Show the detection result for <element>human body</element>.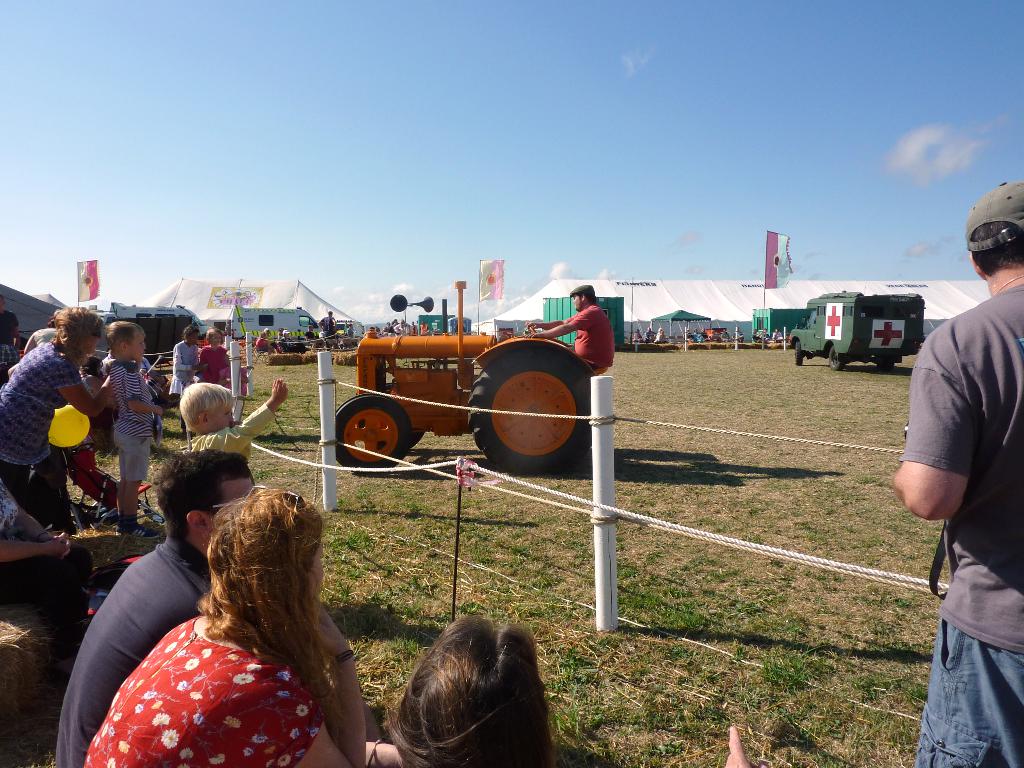
select_region(199, 351, 232, 387).
